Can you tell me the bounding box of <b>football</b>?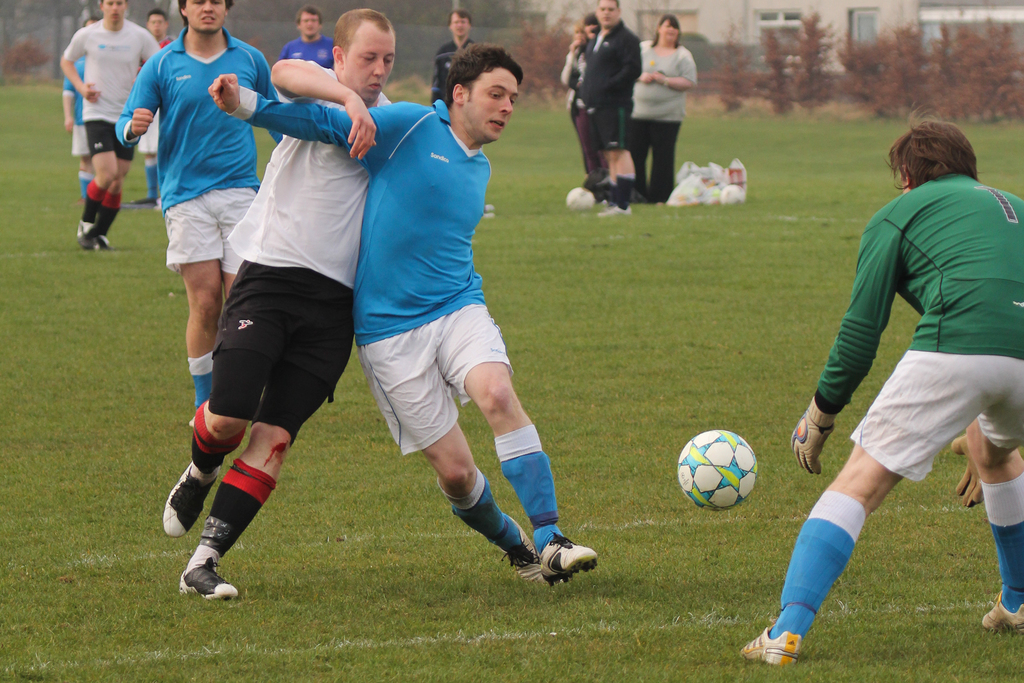
x1=563 y1=183 x2=598 y2=215.
